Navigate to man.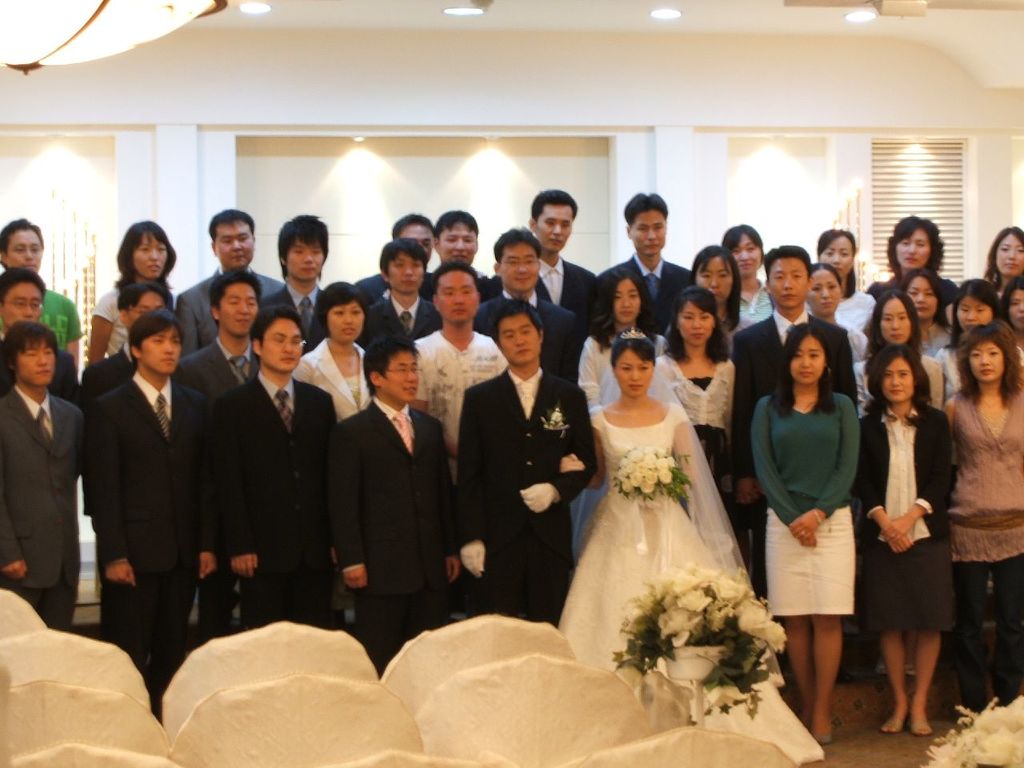
Navigation target: region(0, 216, 82, 374).
